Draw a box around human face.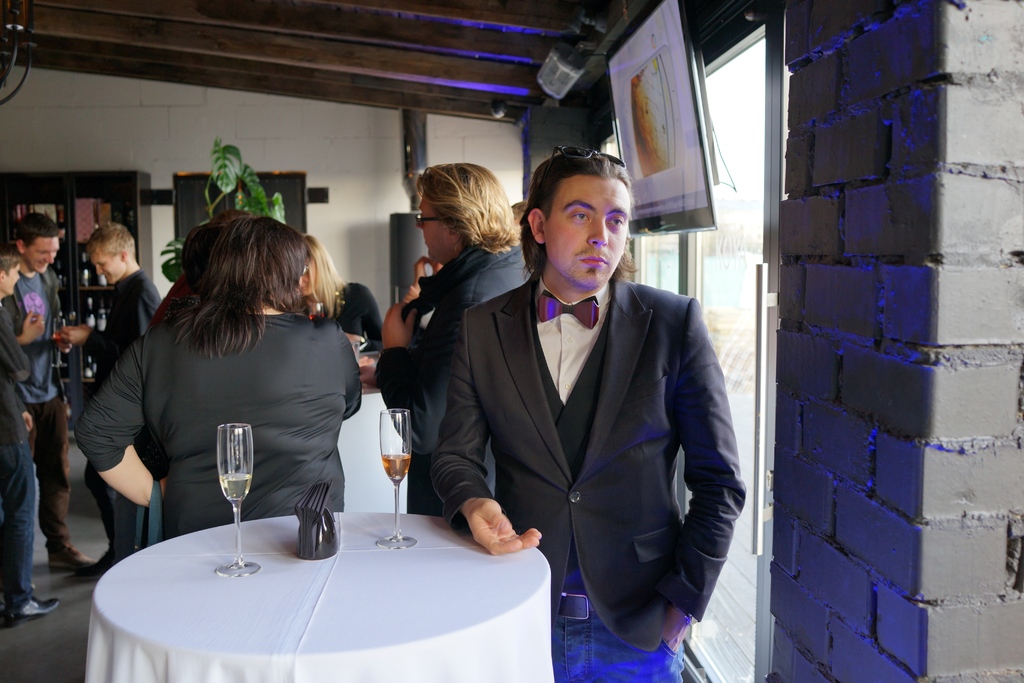
415 195 442 259.
